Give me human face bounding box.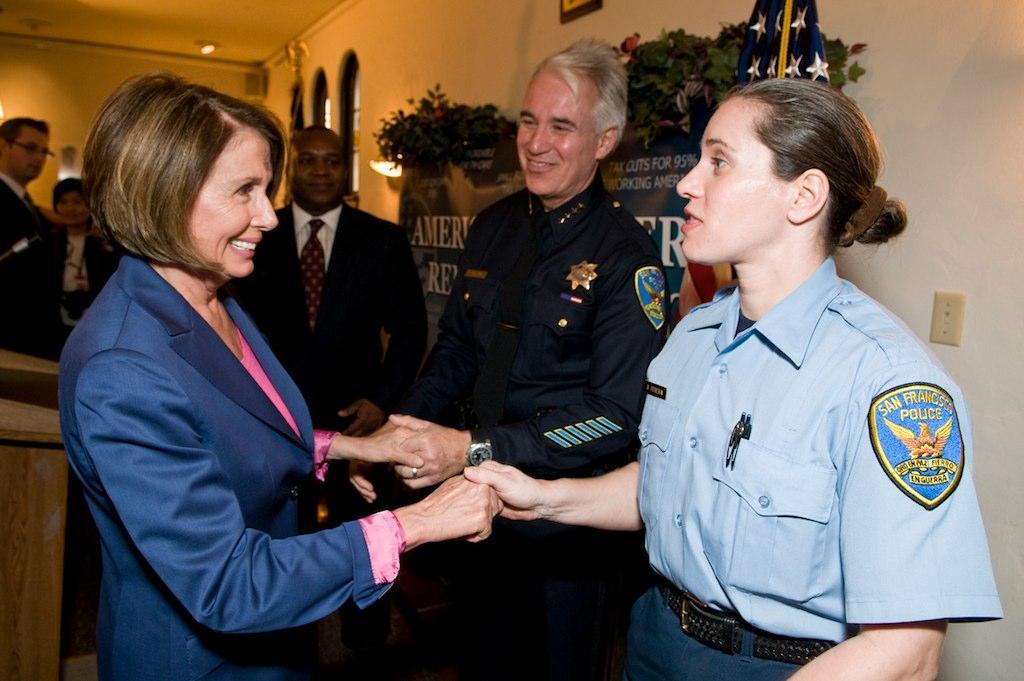
517,64,601,192.
